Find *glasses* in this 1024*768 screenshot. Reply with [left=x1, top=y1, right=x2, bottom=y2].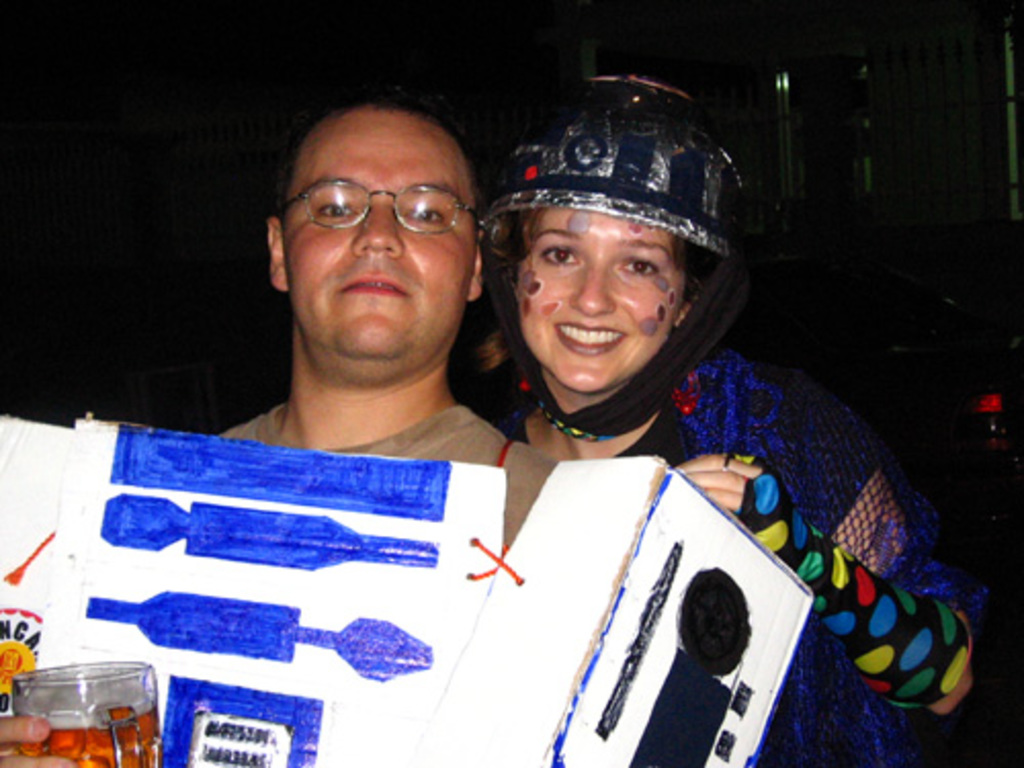
[left=268, top=164, right=481, bottom=244].
